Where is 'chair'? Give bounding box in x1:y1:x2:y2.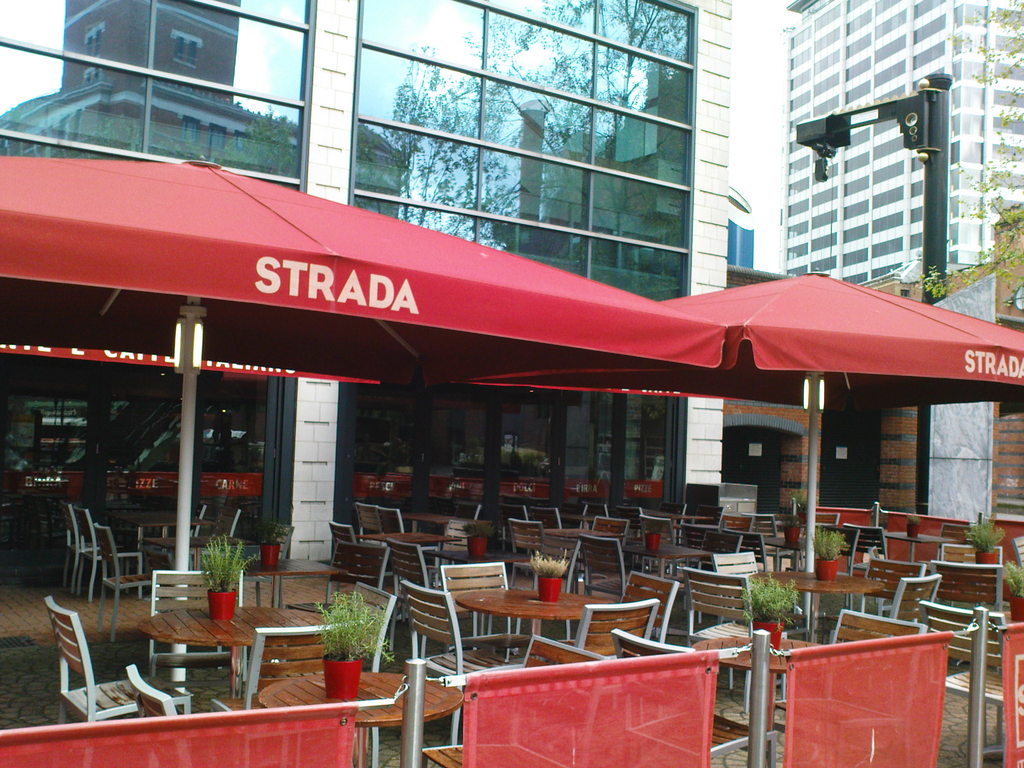
678:569:788:717.
